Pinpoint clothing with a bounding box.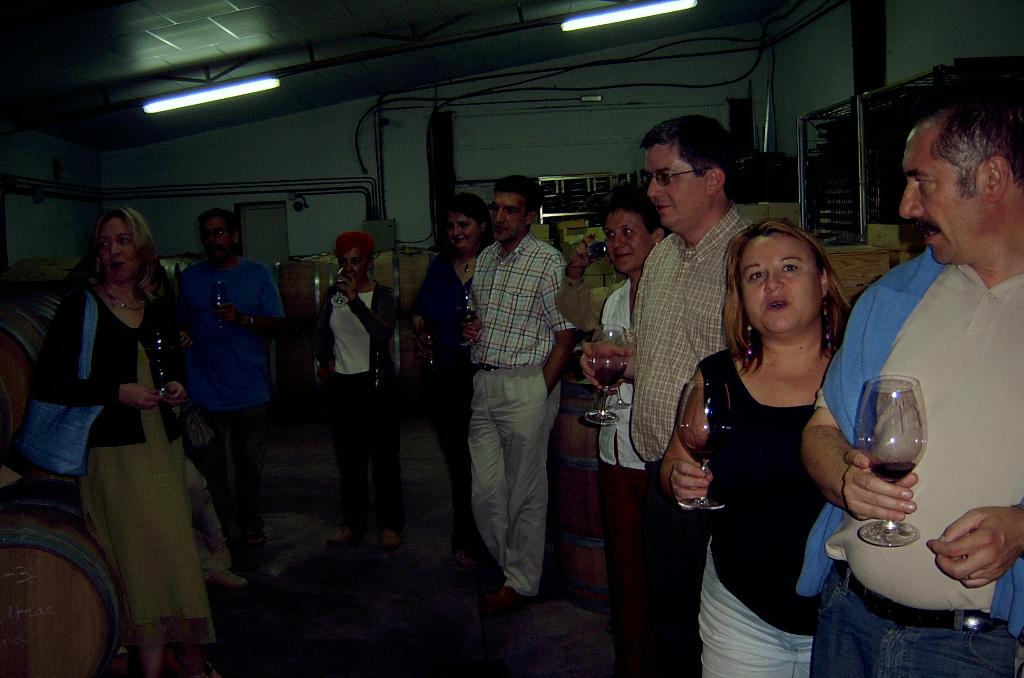
595, 271, 651, 599.
